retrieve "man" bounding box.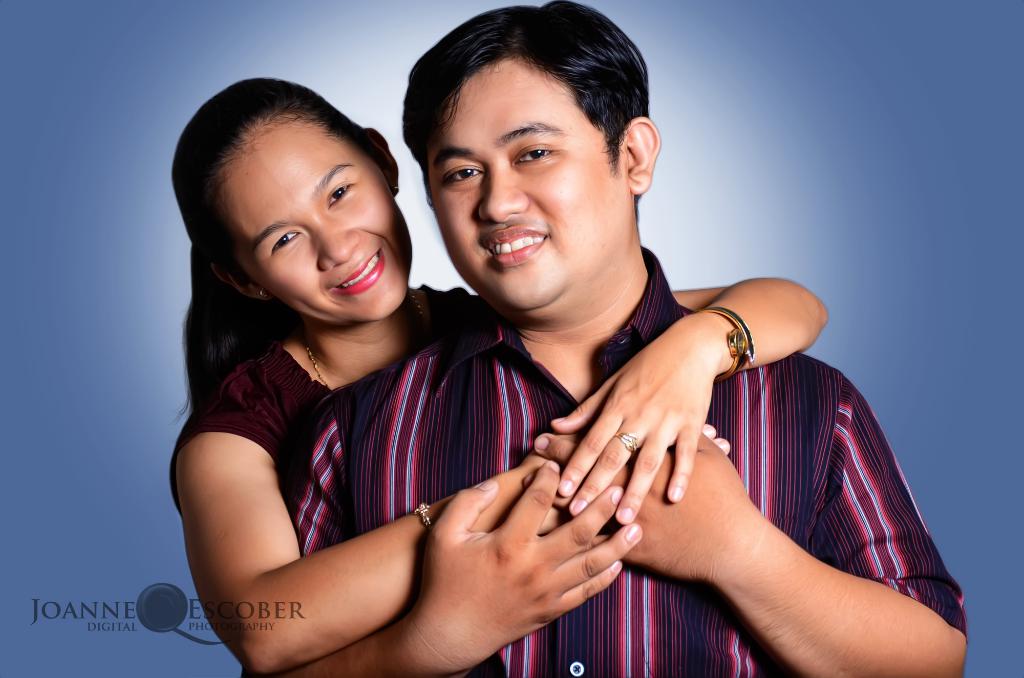
Bounding box: box=[271, 0, 975, 677].
